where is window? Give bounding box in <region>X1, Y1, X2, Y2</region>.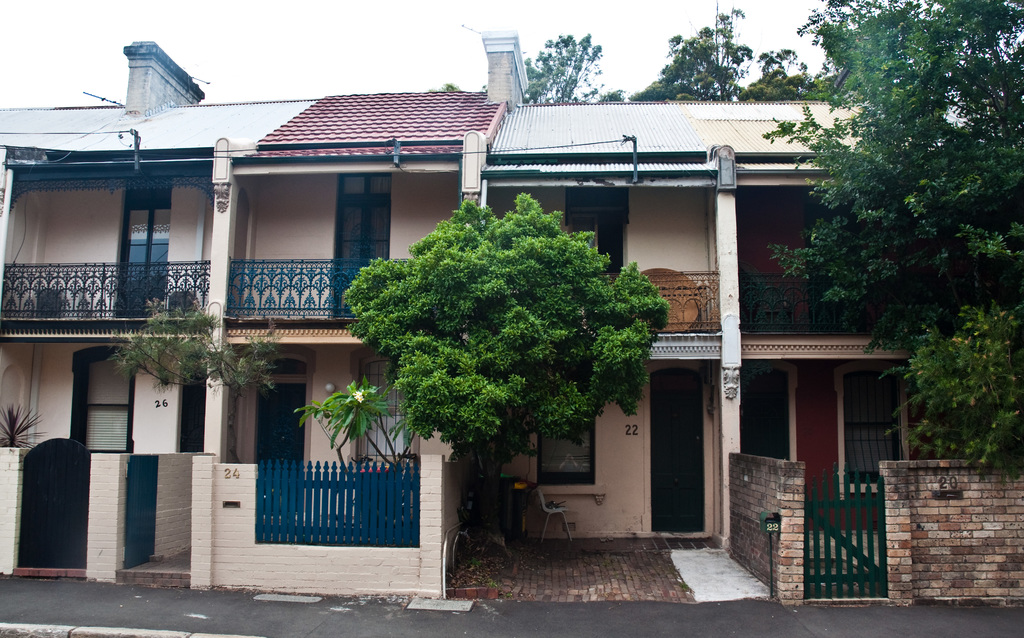
<region>844, 365, 917, 497</region>.
